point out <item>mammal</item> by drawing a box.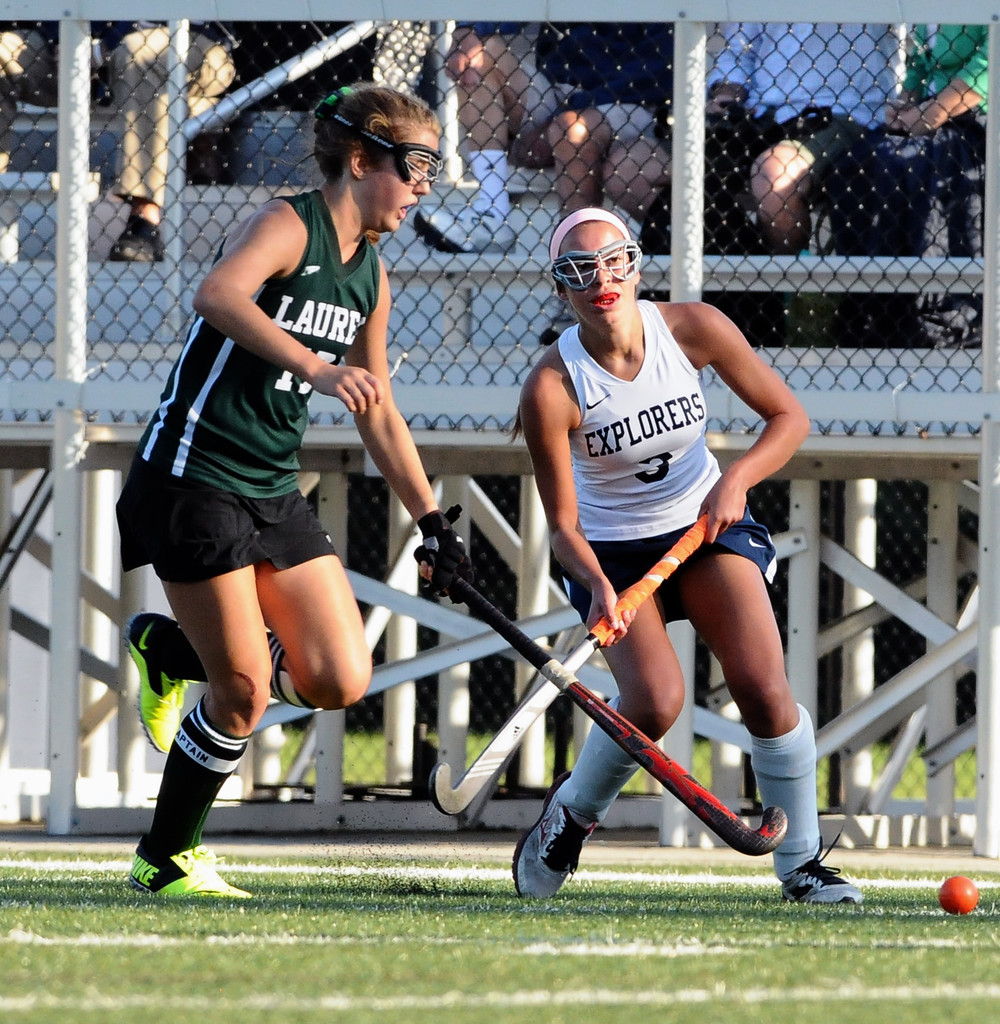
[left=418, top=17, right=692, bottom=344].
